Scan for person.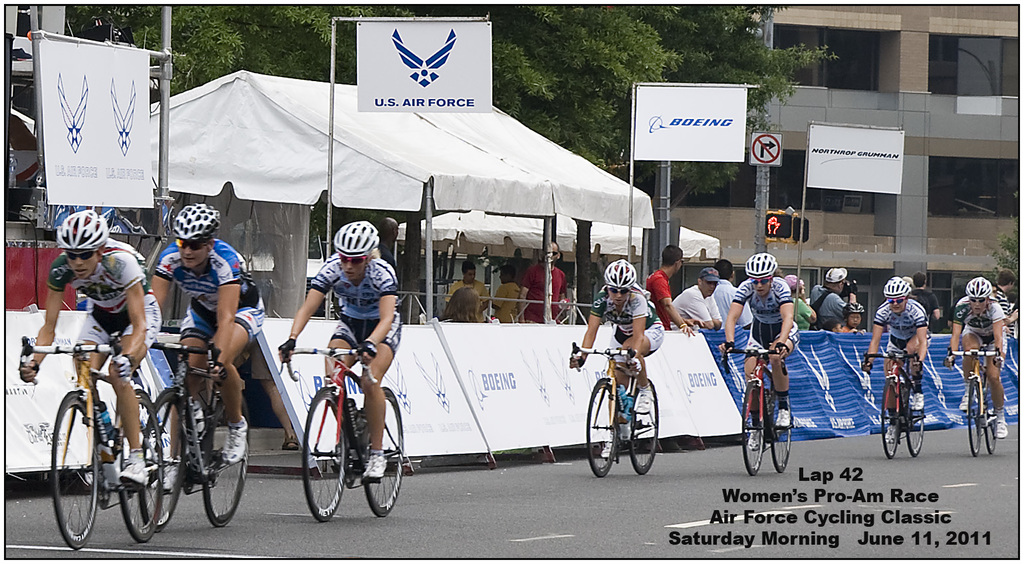
Scan result: select_region(442, 257, 495, 330).
